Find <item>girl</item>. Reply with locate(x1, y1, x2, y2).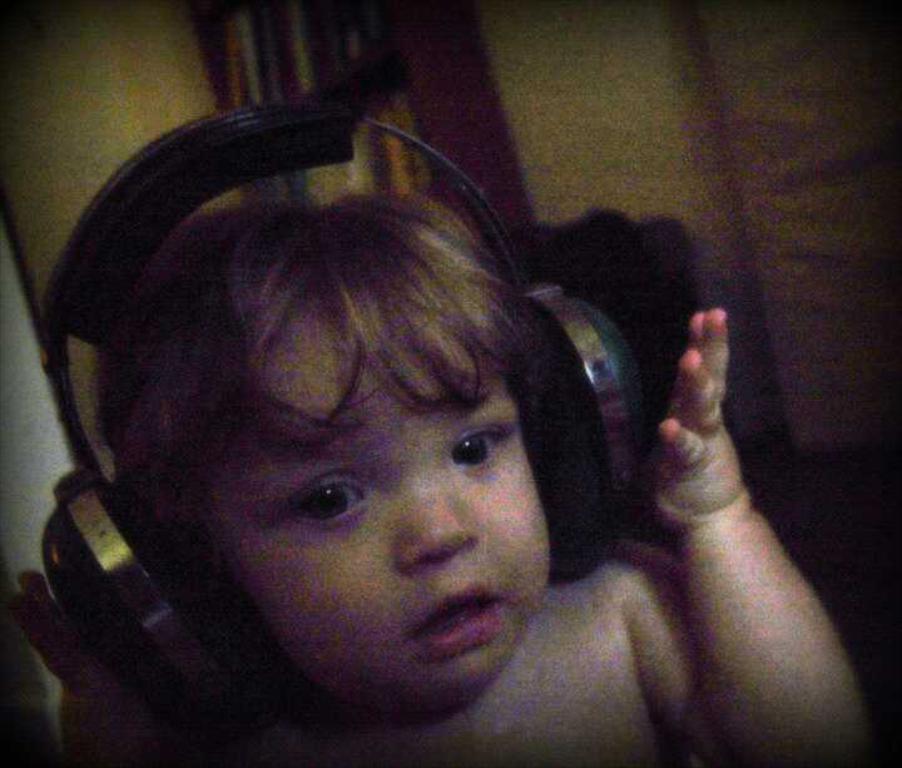
locate(0, 197, 888, 767).
